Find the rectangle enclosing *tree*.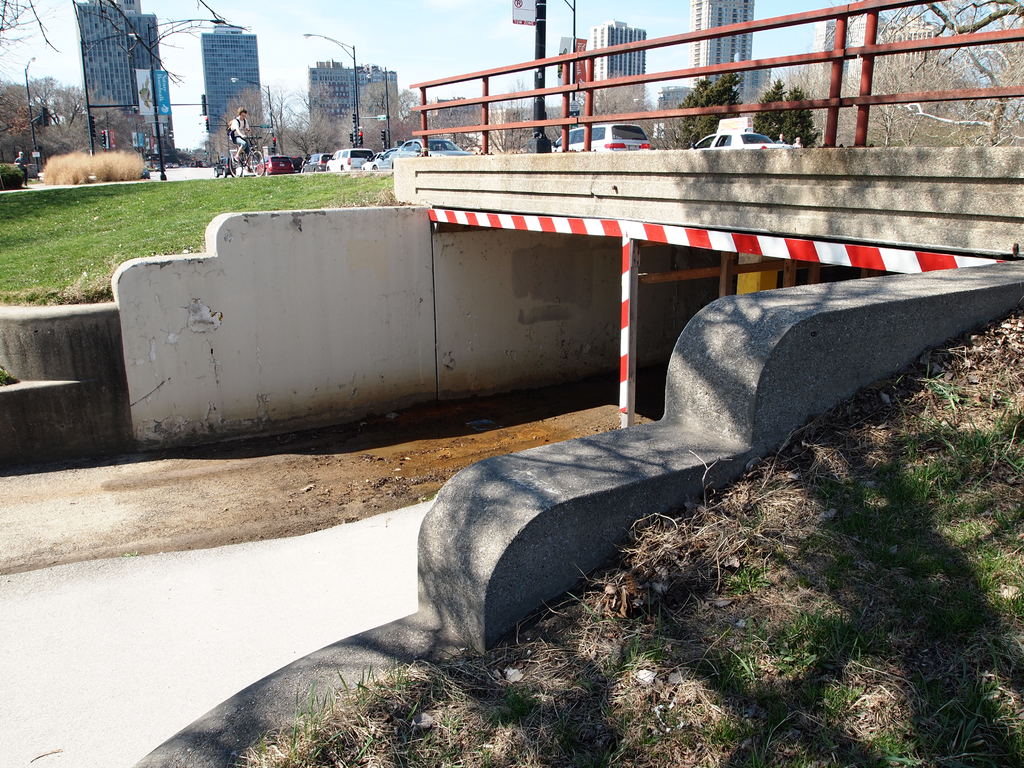
box(205, 81, 280, 159).
